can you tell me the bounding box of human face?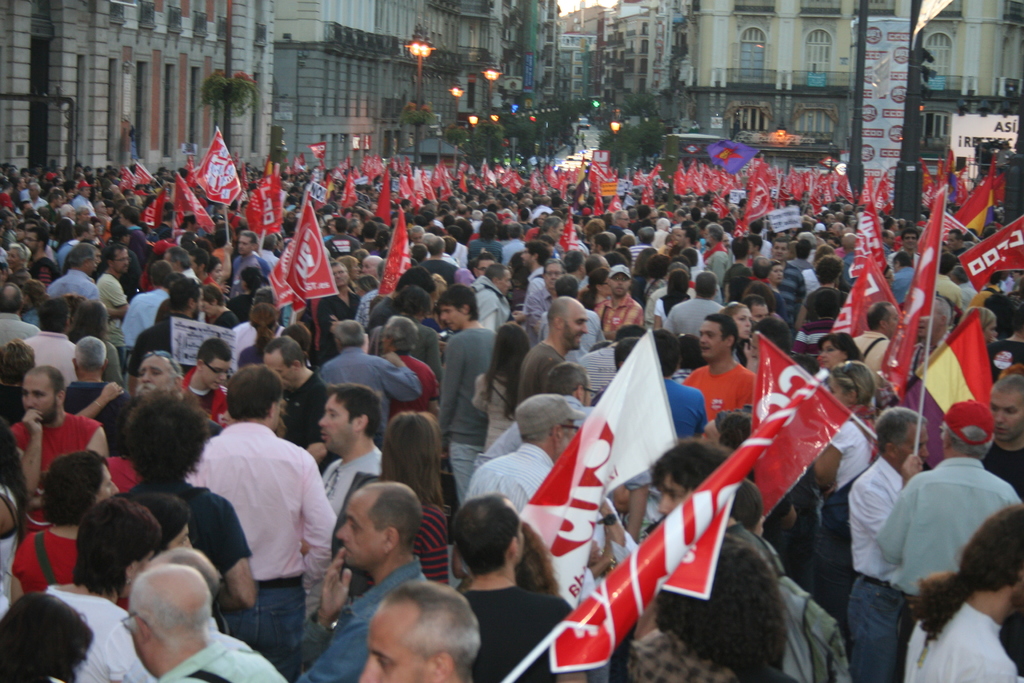
l=236, t=235, r=254, b=252.
